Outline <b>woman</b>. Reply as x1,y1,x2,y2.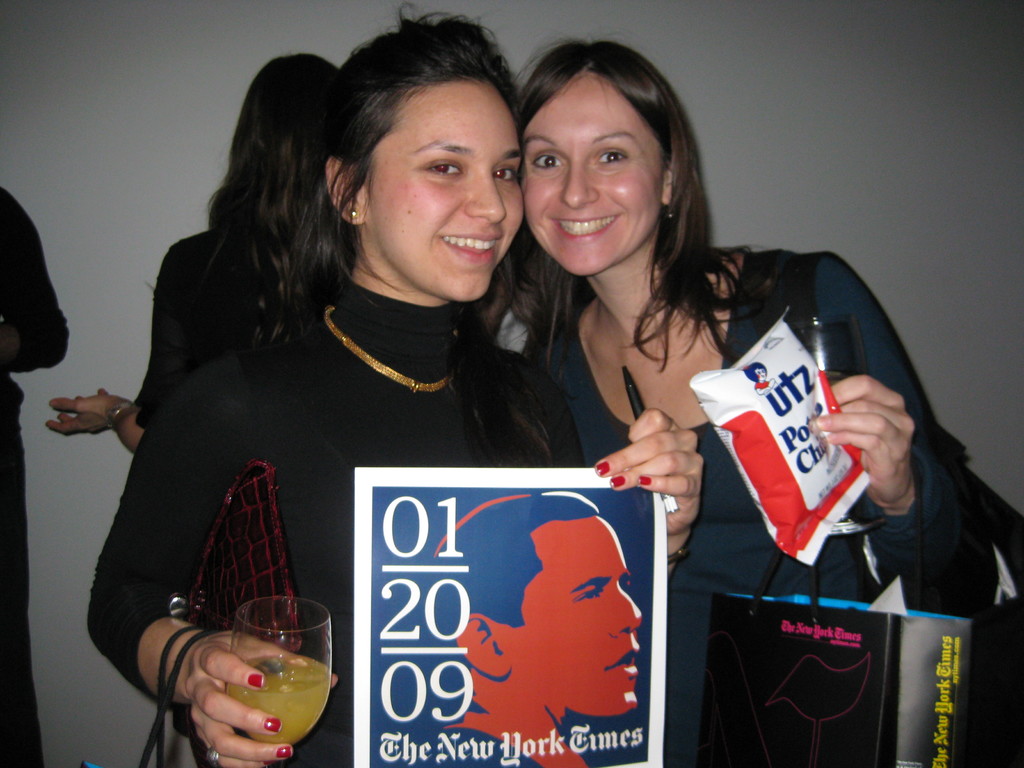
40,53,346,444.
